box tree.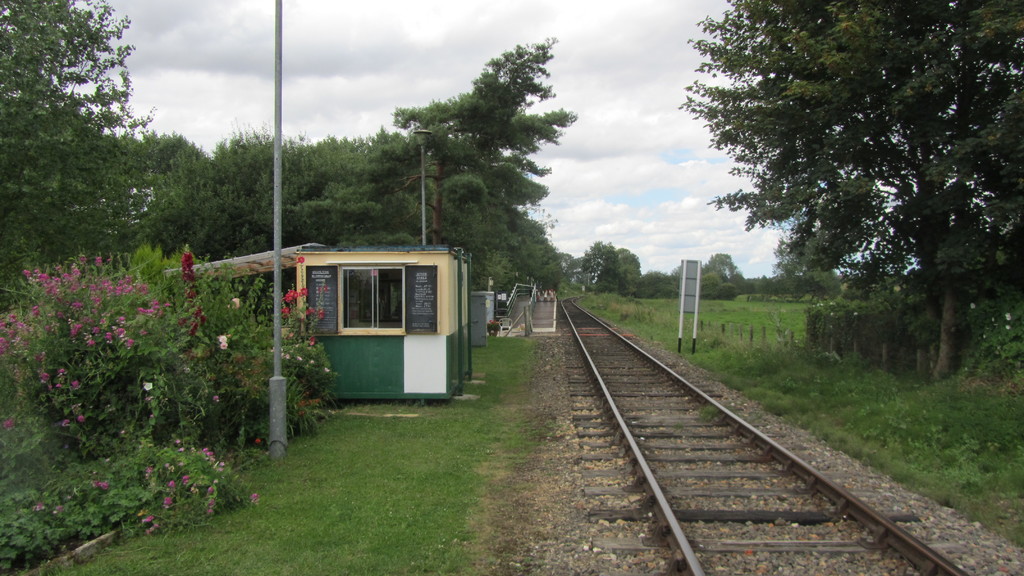
[676, 4, 1023, 377].
